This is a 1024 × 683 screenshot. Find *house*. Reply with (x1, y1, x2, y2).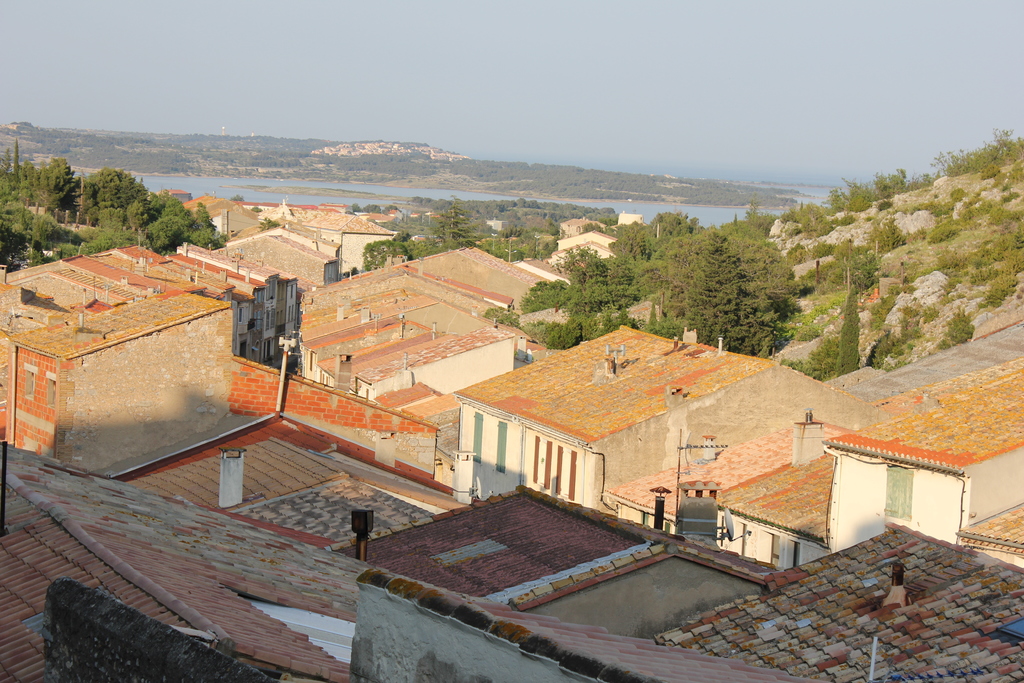
(185, 227, 344, 358).
